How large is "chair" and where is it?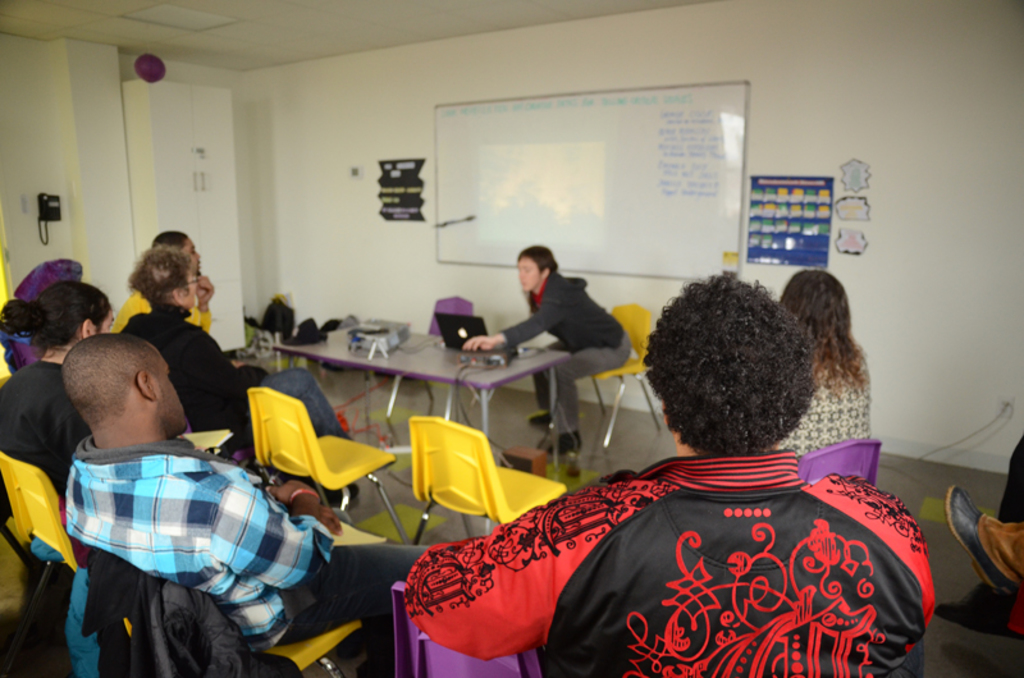
Bounding box: BBox(0, 452, 131, 675).
